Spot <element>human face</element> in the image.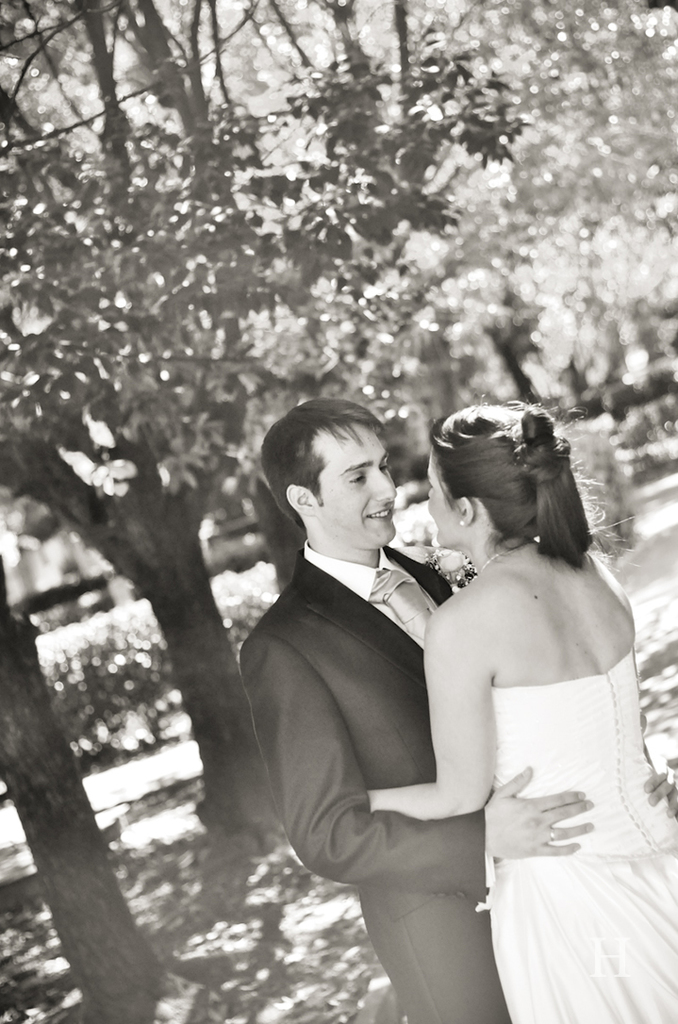
<element>human face</element> found at 314:420:403:553.
